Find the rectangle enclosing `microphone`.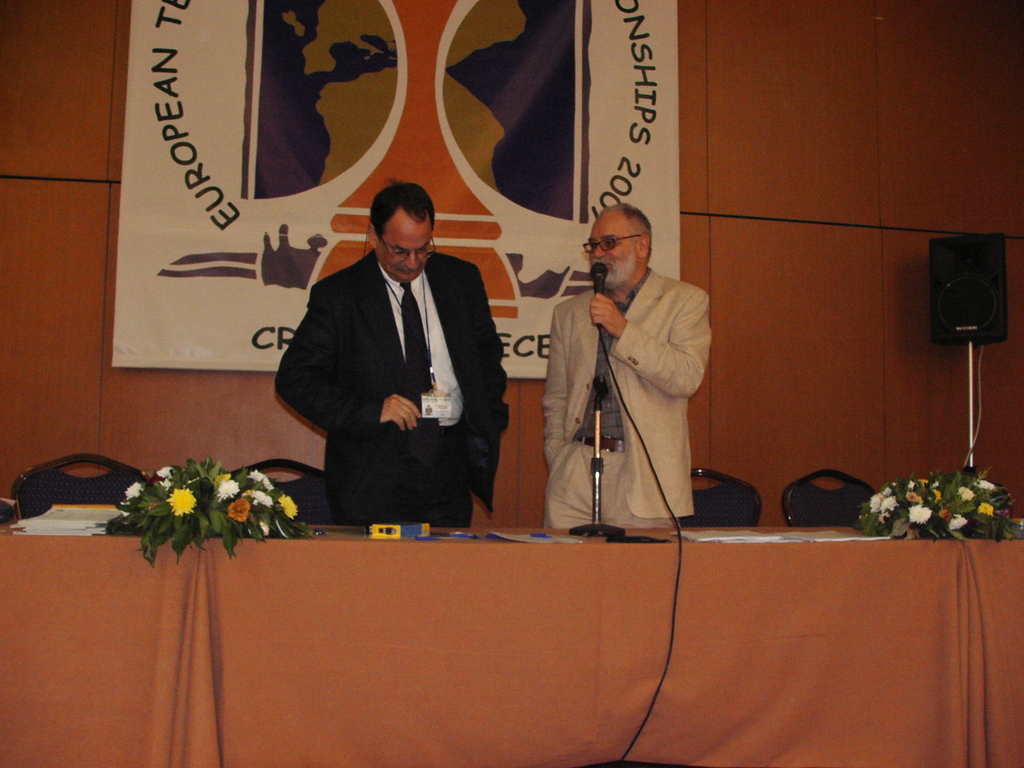
pyautogui.locateOnScreen(589, 262, 609, 326).
